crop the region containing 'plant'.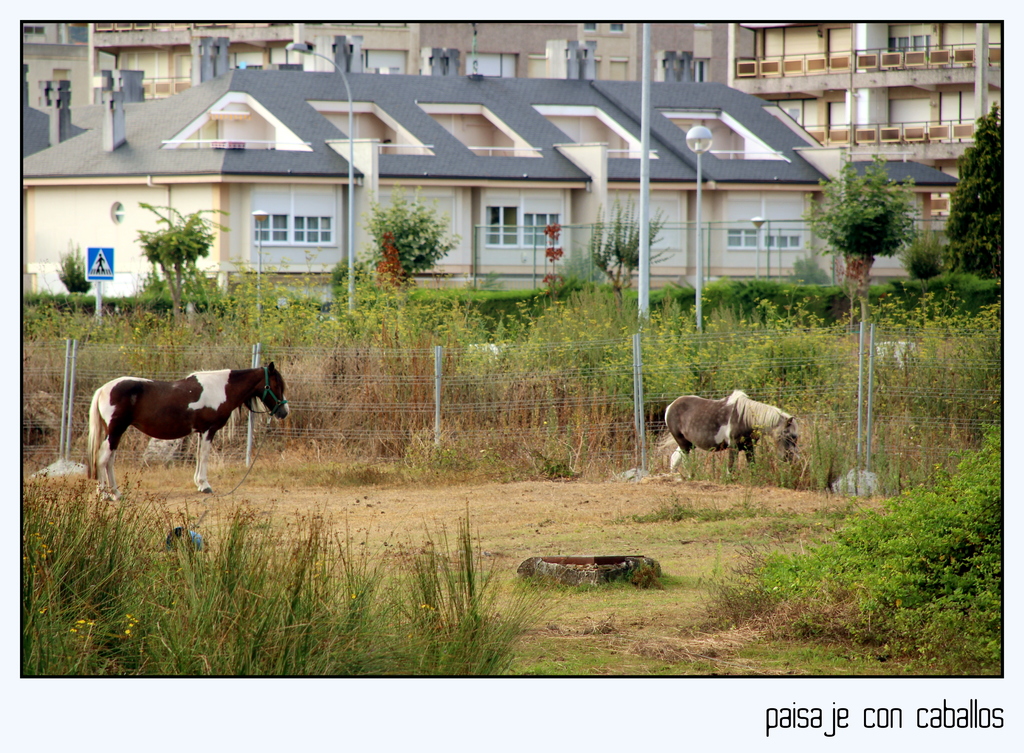
Crop region: box=[935, 97, 1011, 293].
